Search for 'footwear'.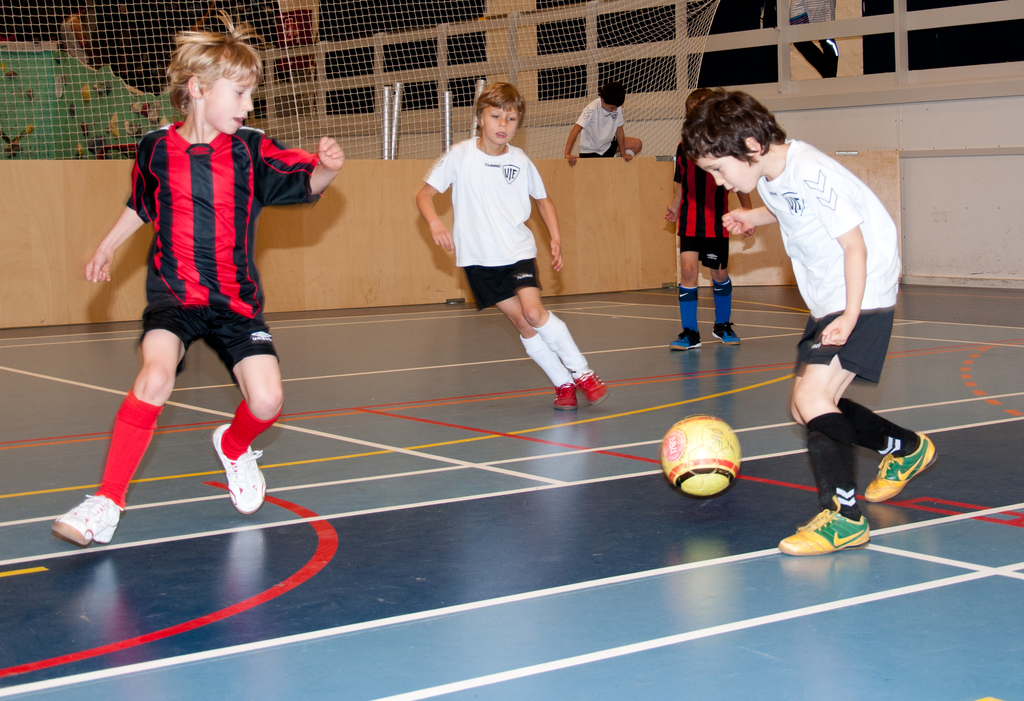
Found at select_region(570, 366, 610, 405).
